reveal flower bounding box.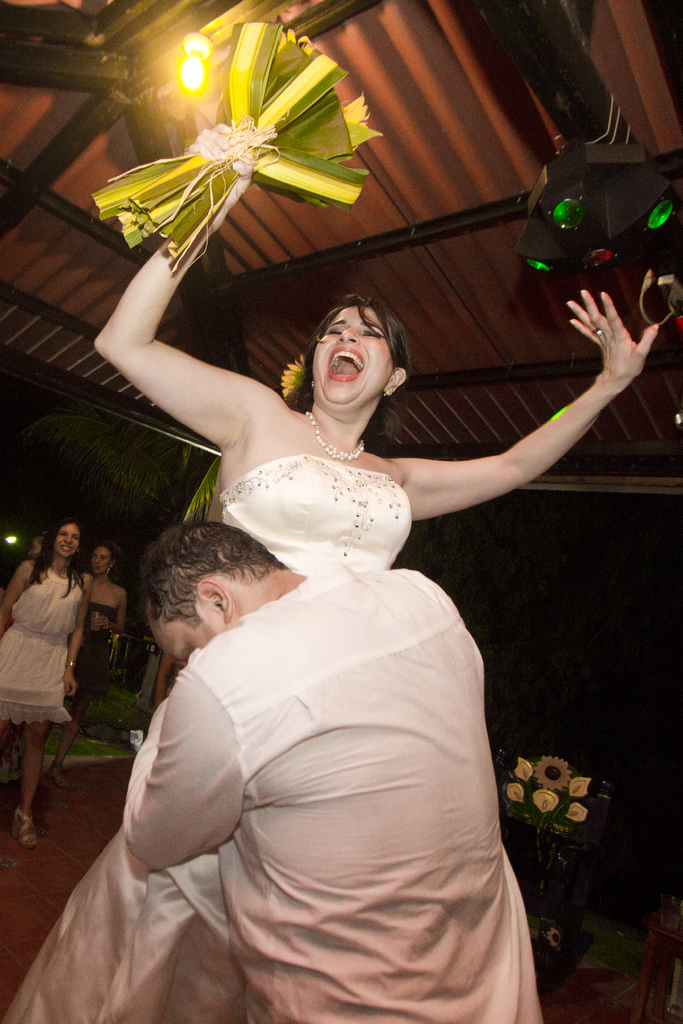
Revealed: box=[566, 778, 588, 798].
